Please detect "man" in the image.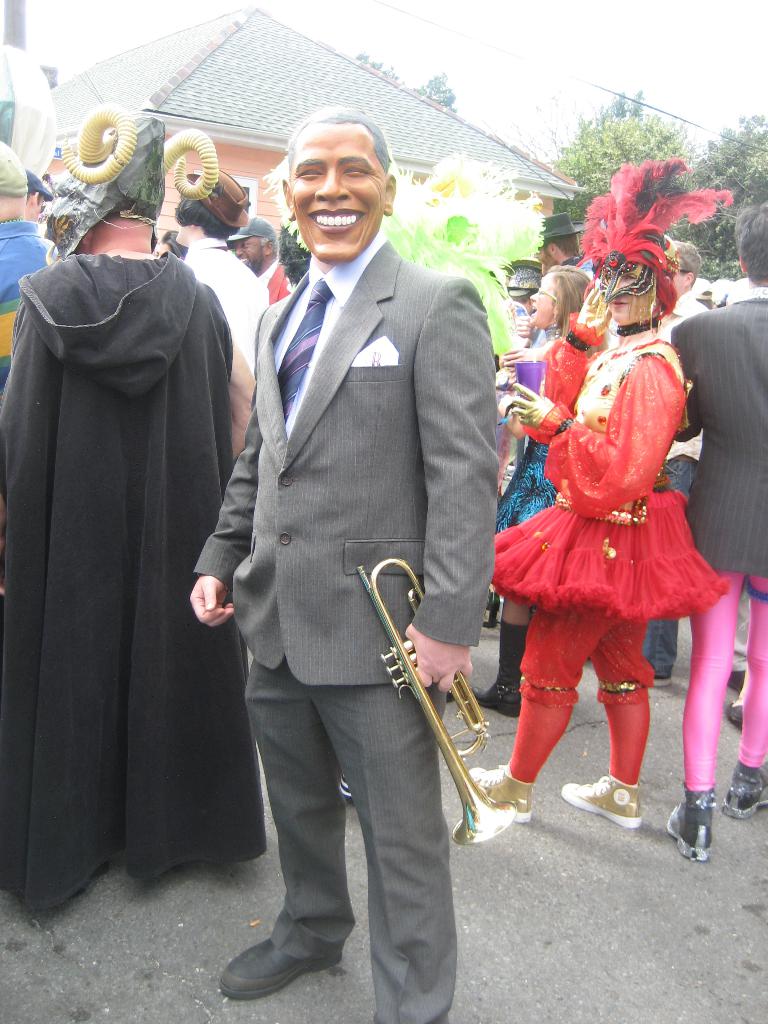
pyautogui.locateOnScreen(21, 168, 60, 260).
